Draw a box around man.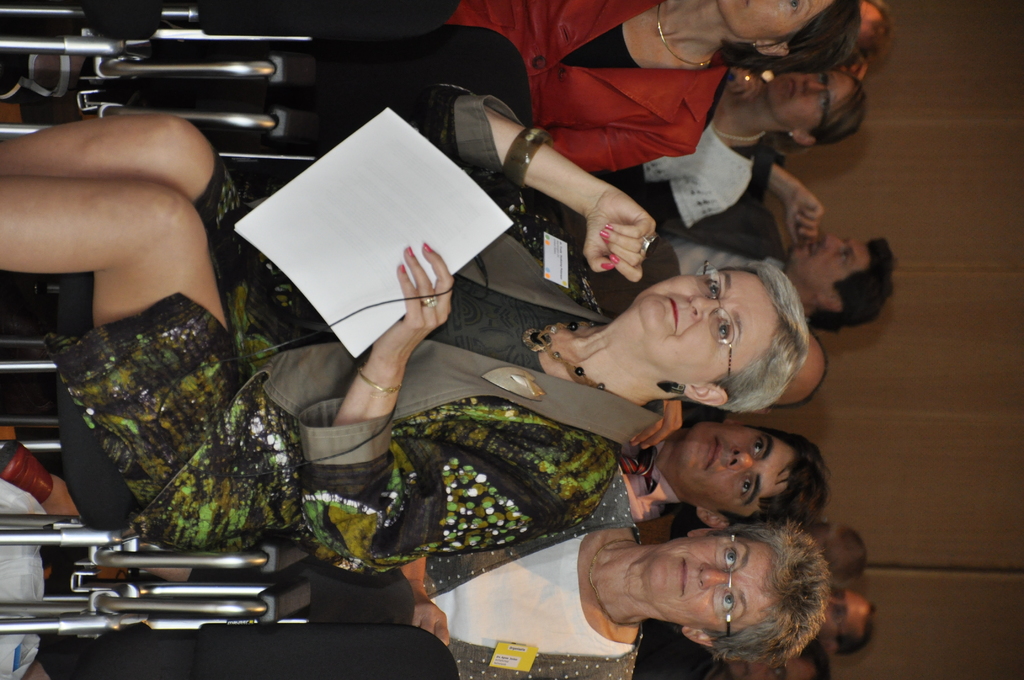
805 576 880 658.
